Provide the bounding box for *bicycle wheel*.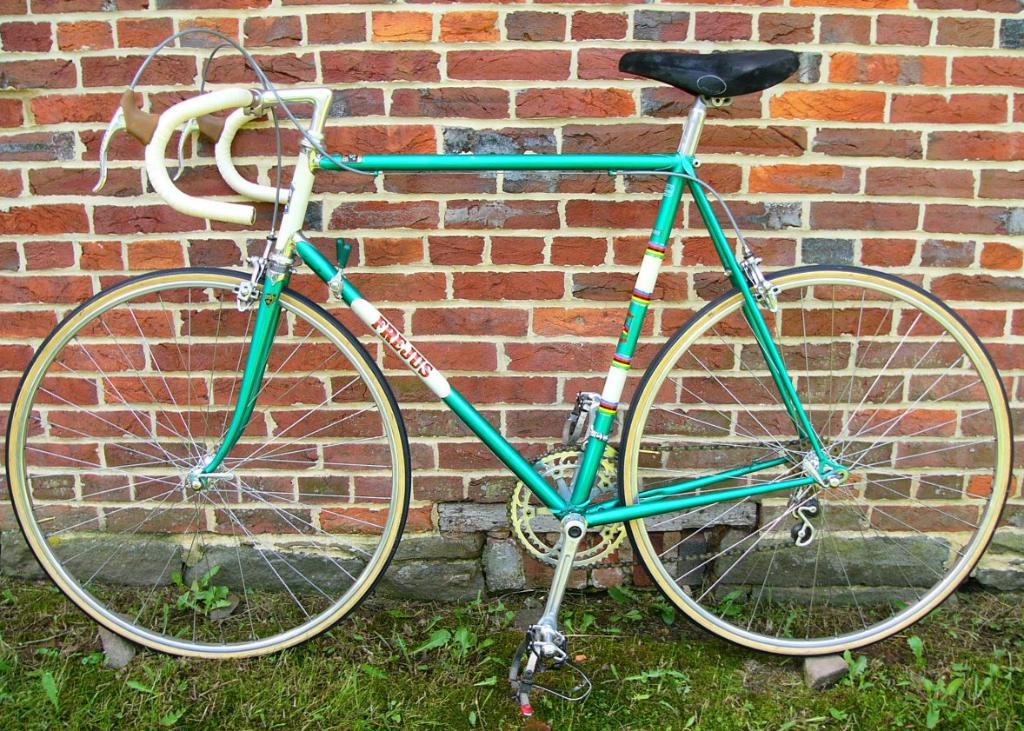
Rect(628, 311, 985, 675).
